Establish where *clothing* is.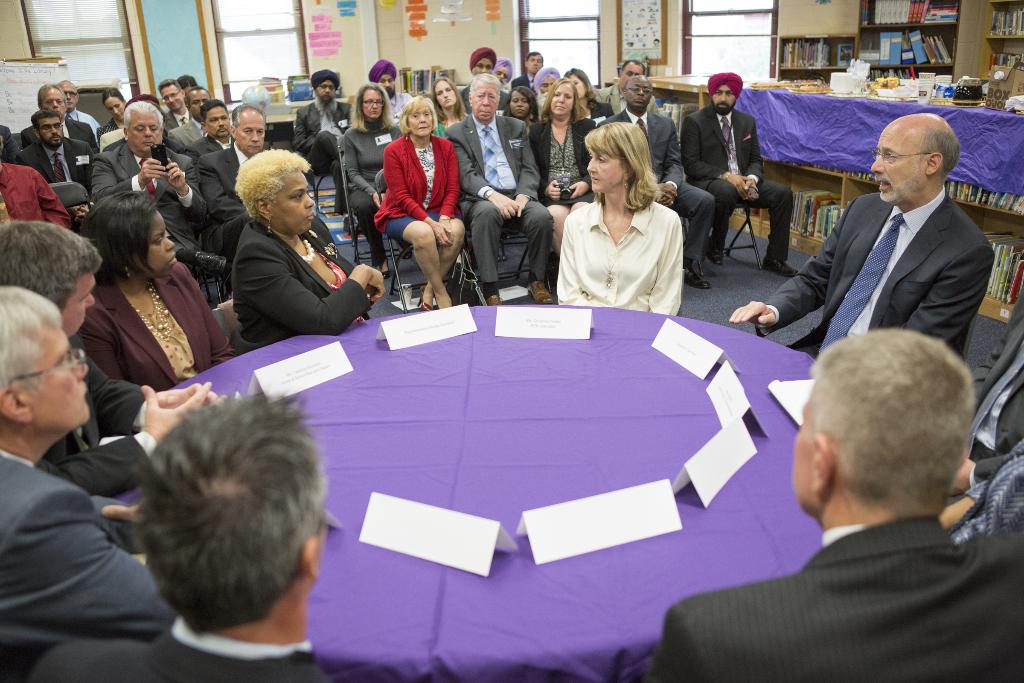
Established at x1=38 y1=619 x2=390 y2=682.
